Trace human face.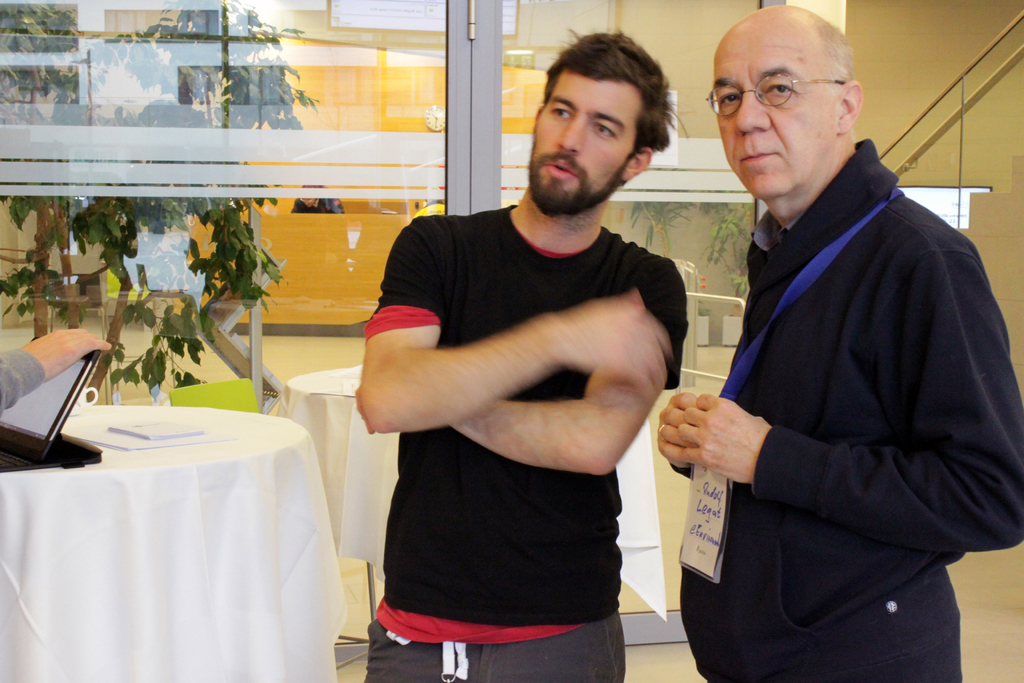
Traced to left=714, top=26, right=831, bottom=202.
